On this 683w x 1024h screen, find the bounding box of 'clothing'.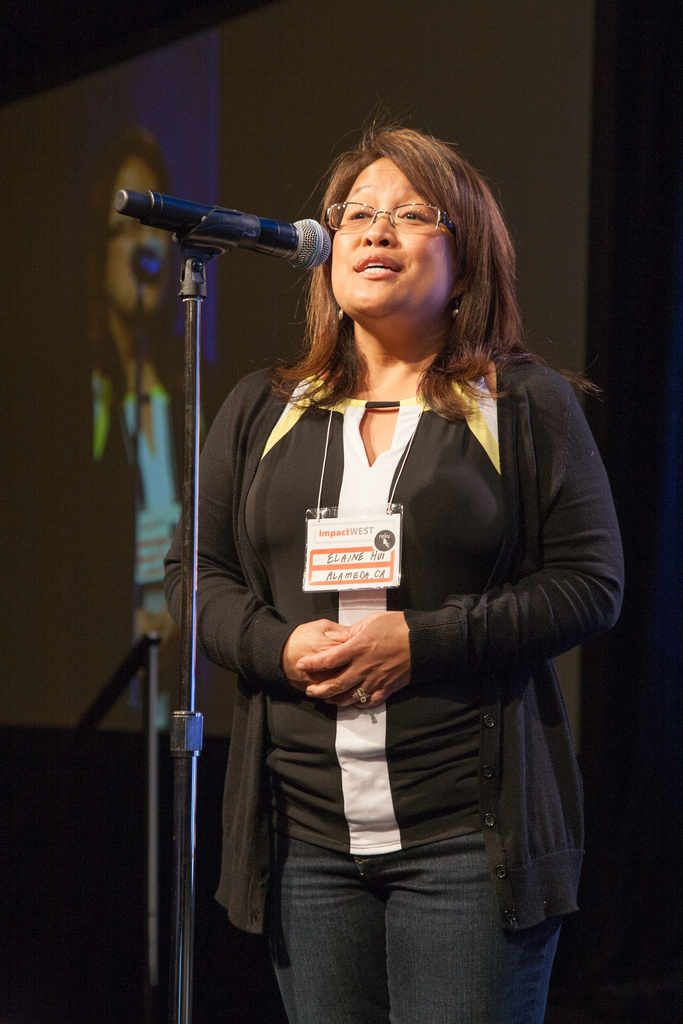
Bounding box: bbox=(193, 310, 604, 986).
